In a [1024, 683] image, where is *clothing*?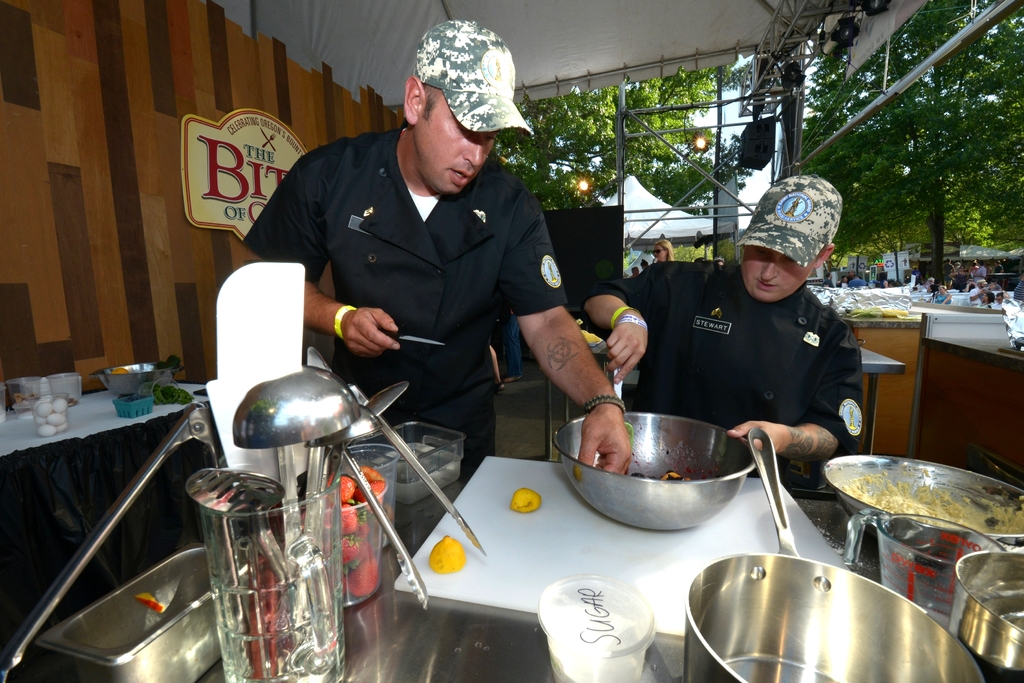
x1=995 y1=263 x2=1004 y2=285.
